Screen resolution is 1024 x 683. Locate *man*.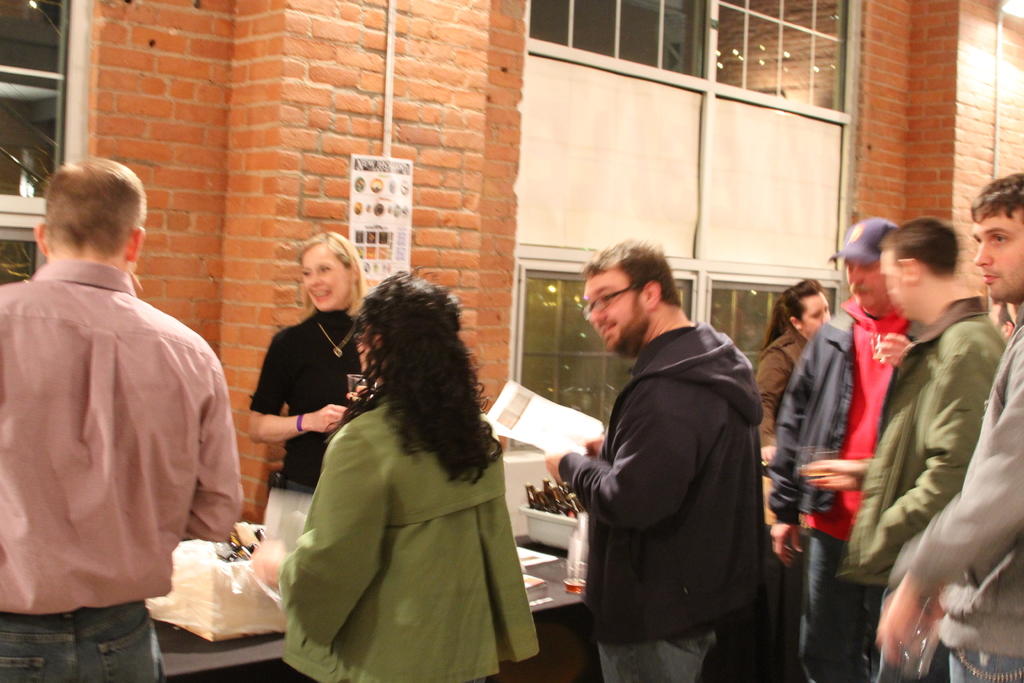
left=0, top=156, right=244, bottom=682.
